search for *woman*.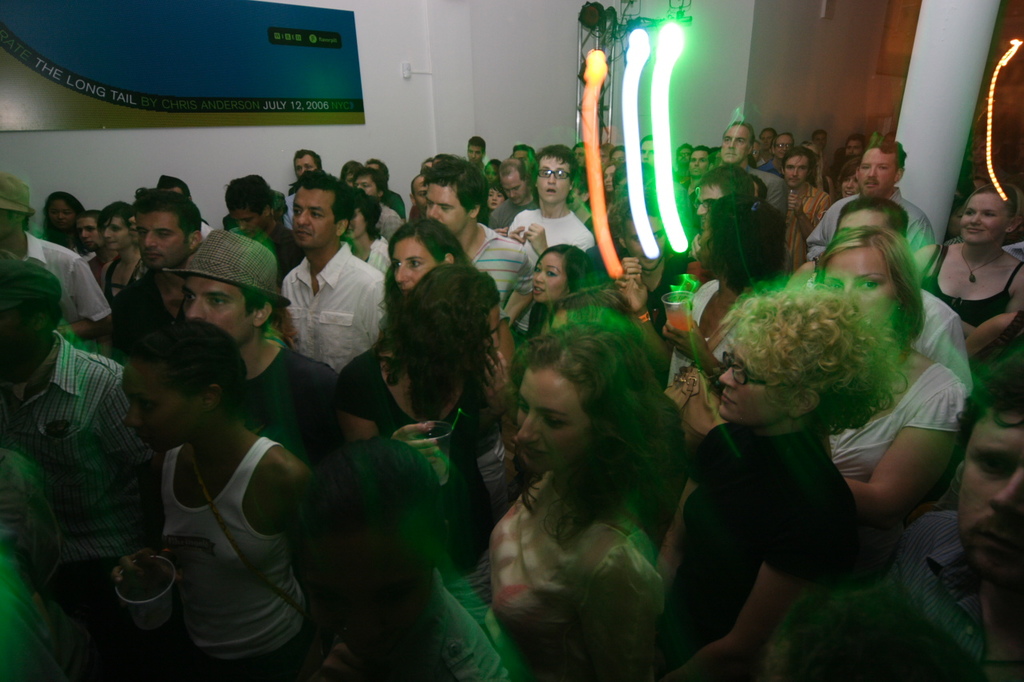
Found at bbox=(463, 295, 718, 668).
